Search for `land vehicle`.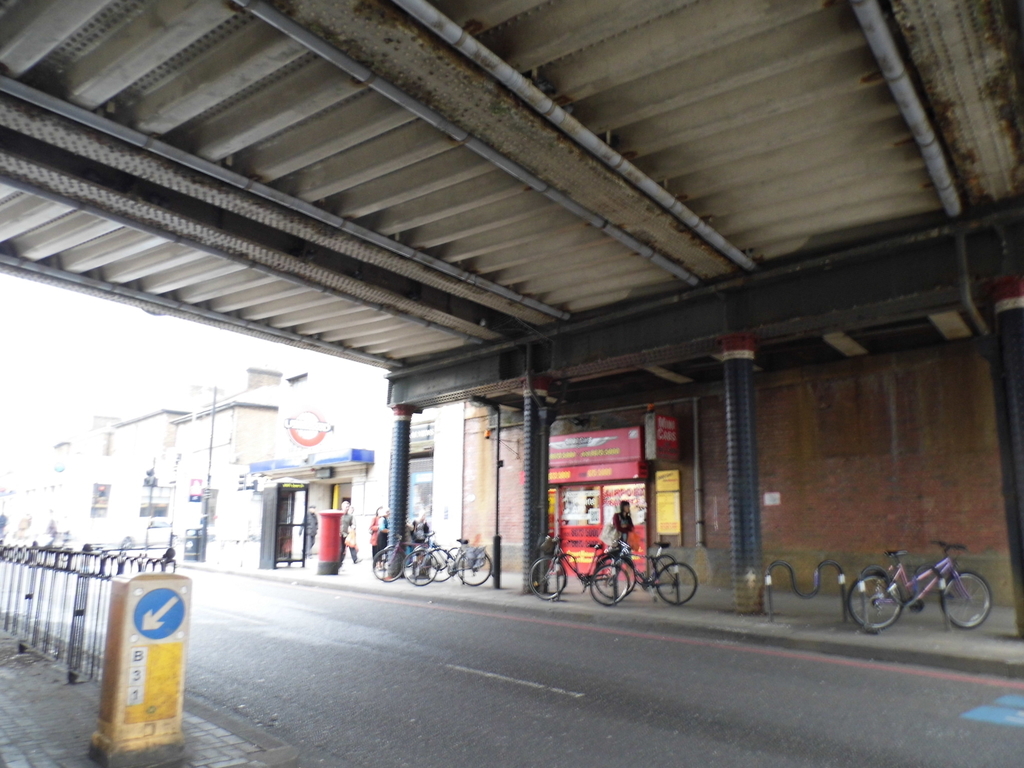
Found at <box>525,537,630,603</box>.
